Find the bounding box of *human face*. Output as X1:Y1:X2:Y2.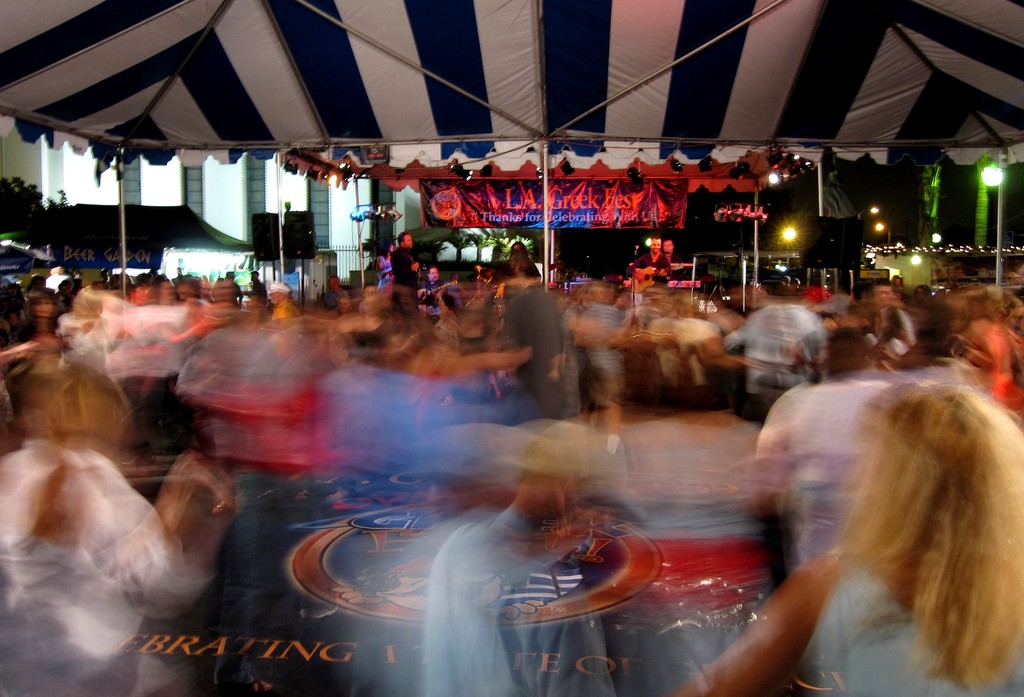
650:241:659:253.
